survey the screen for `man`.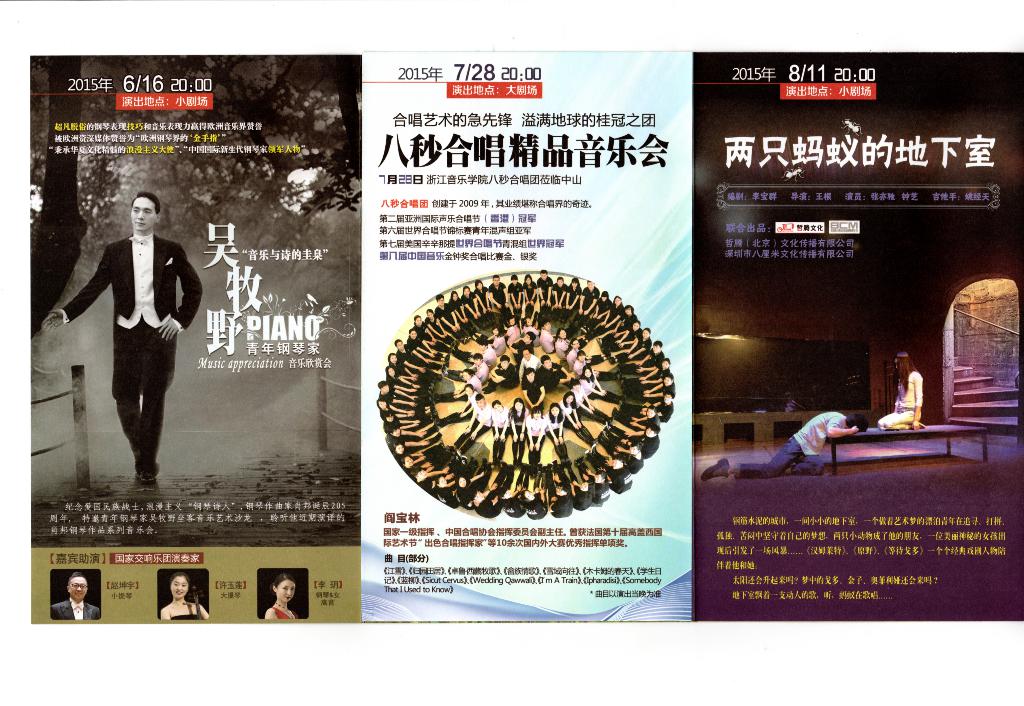
Survey found: (41,191,204,494).
